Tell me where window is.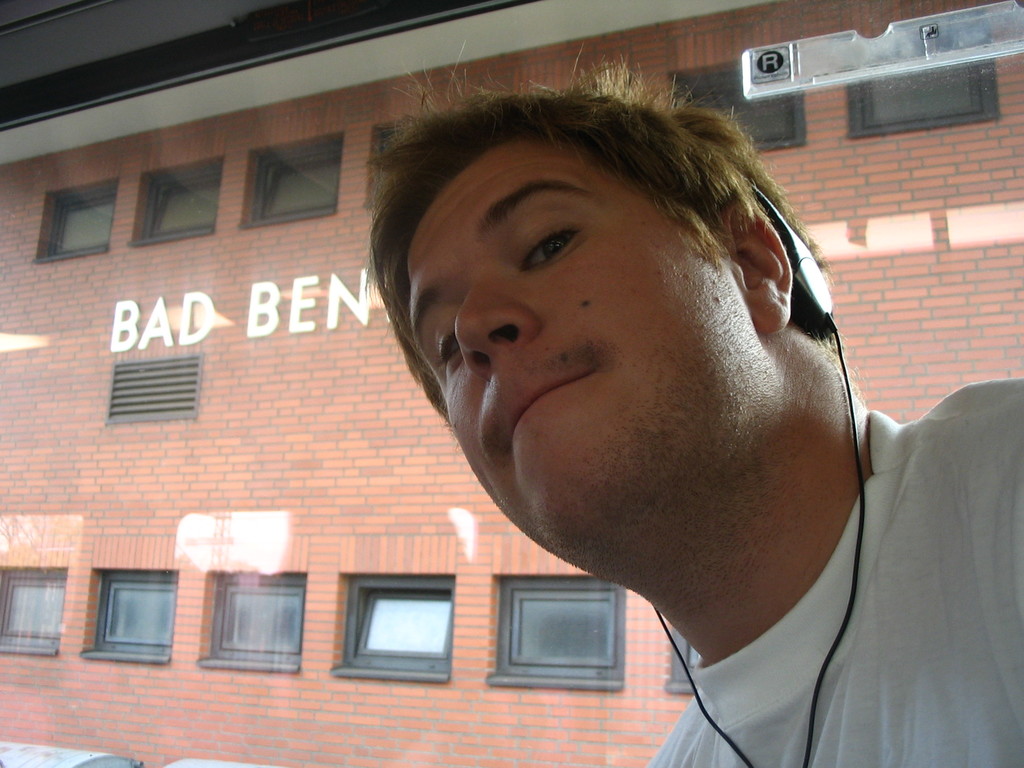
window is at BBox(134, 164, 220, 244).
